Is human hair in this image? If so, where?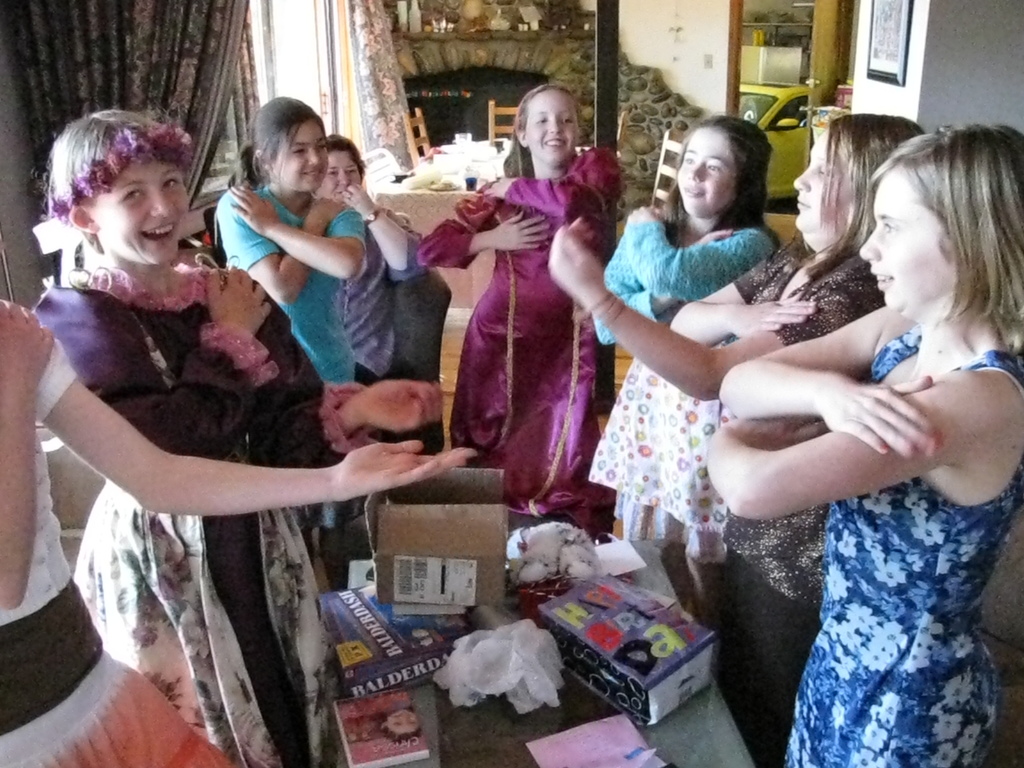
Yes, at x1=324 y1=132 x2=367 y2=186.
